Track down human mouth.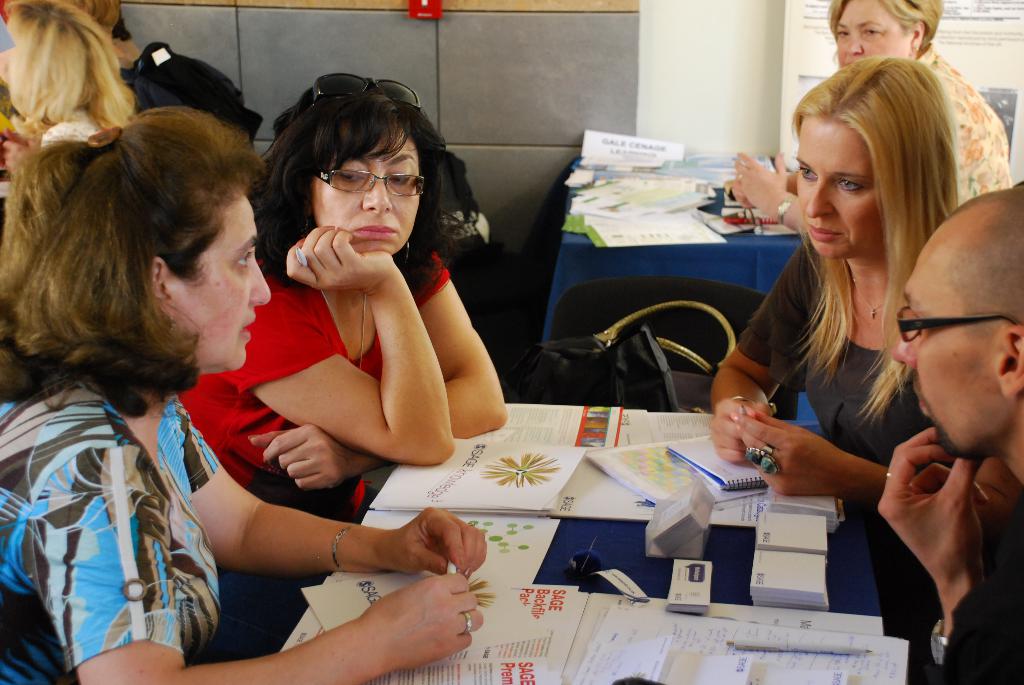
Tracked to [left=356, top=224, right=395, bottom=237].
